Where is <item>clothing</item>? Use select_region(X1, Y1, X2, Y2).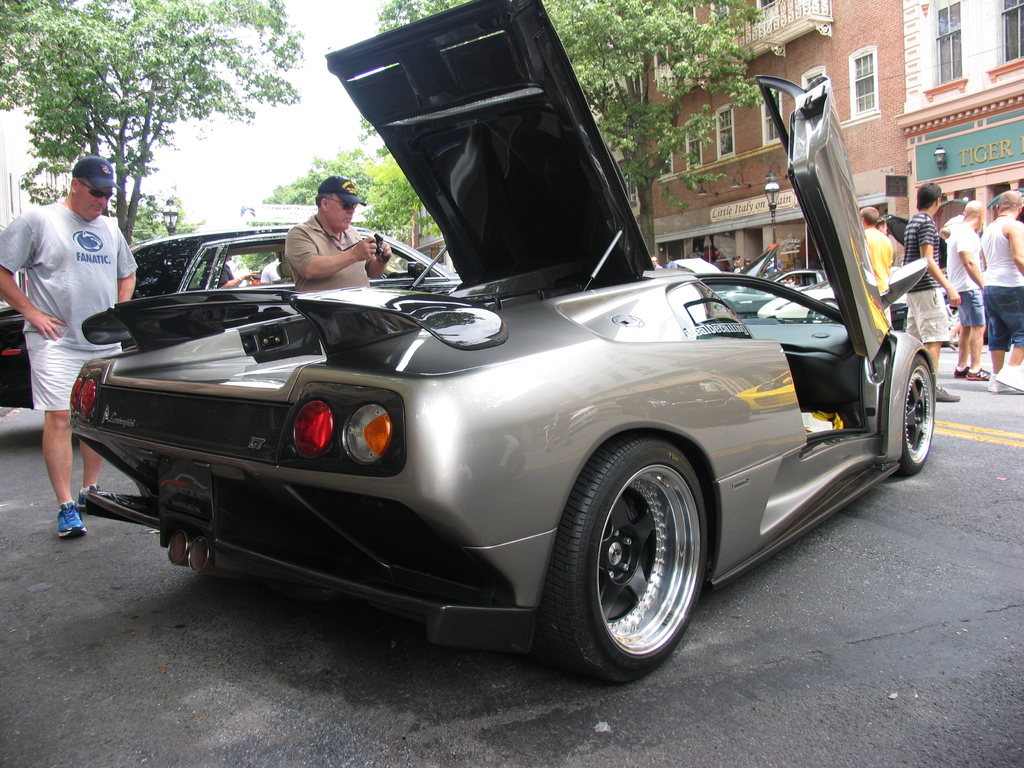
select_region(10, 162, 128, 447).
